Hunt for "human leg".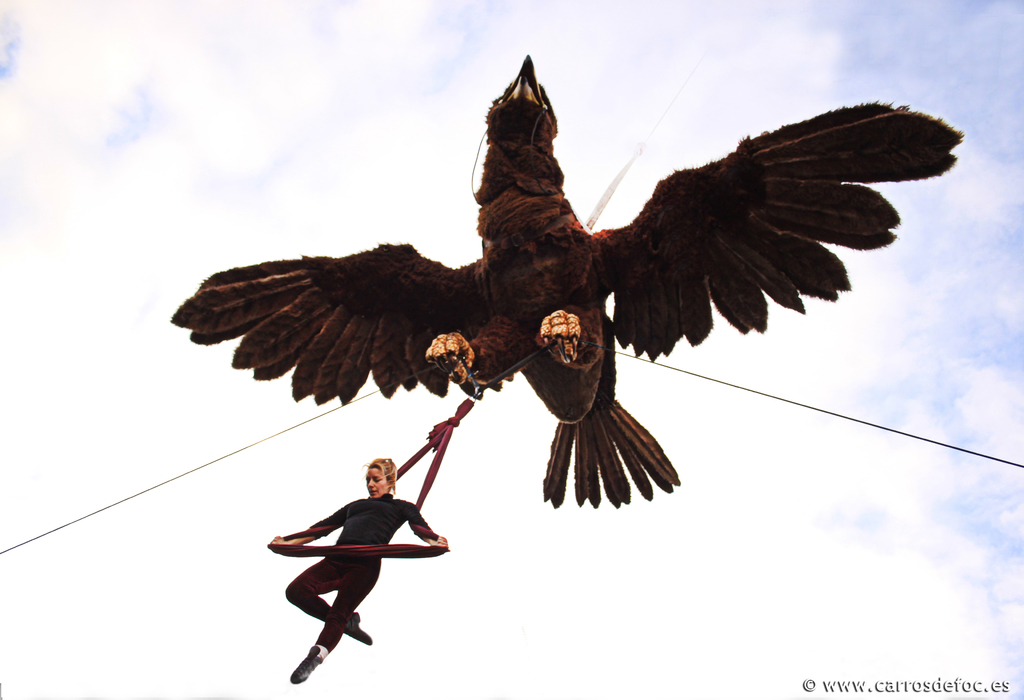
Hunted down at box(285, 560, 374, 648).
